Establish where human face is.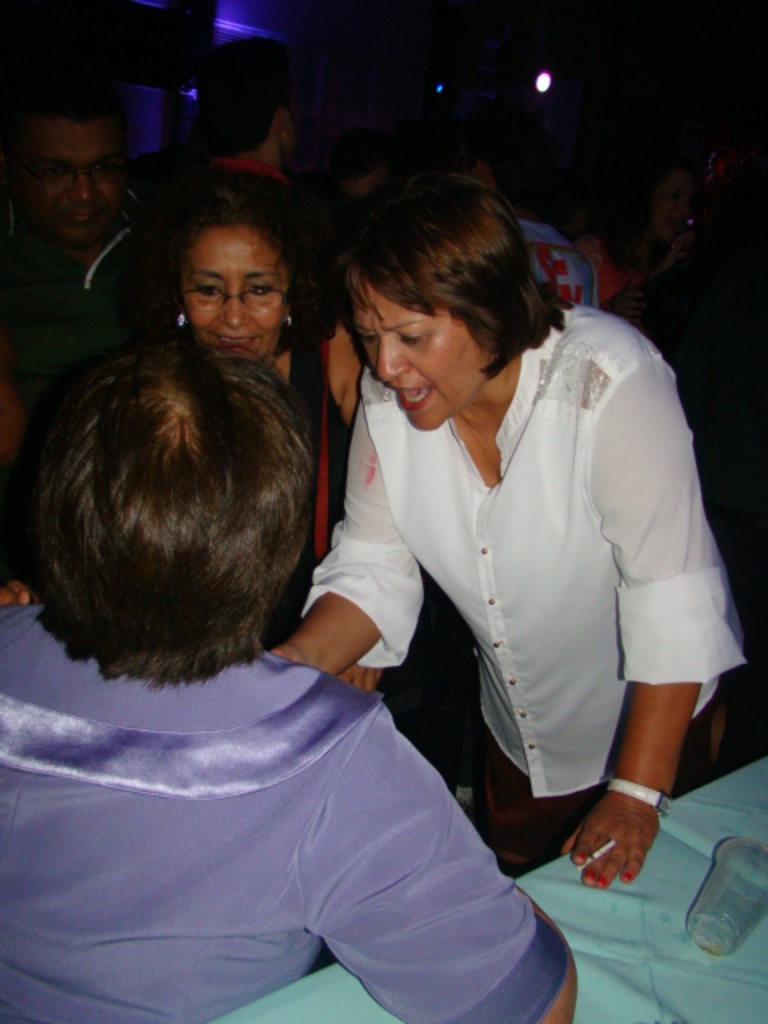
Established at {"x1": 357, "y1": 285, "x2": 486, "y2": 427}.
